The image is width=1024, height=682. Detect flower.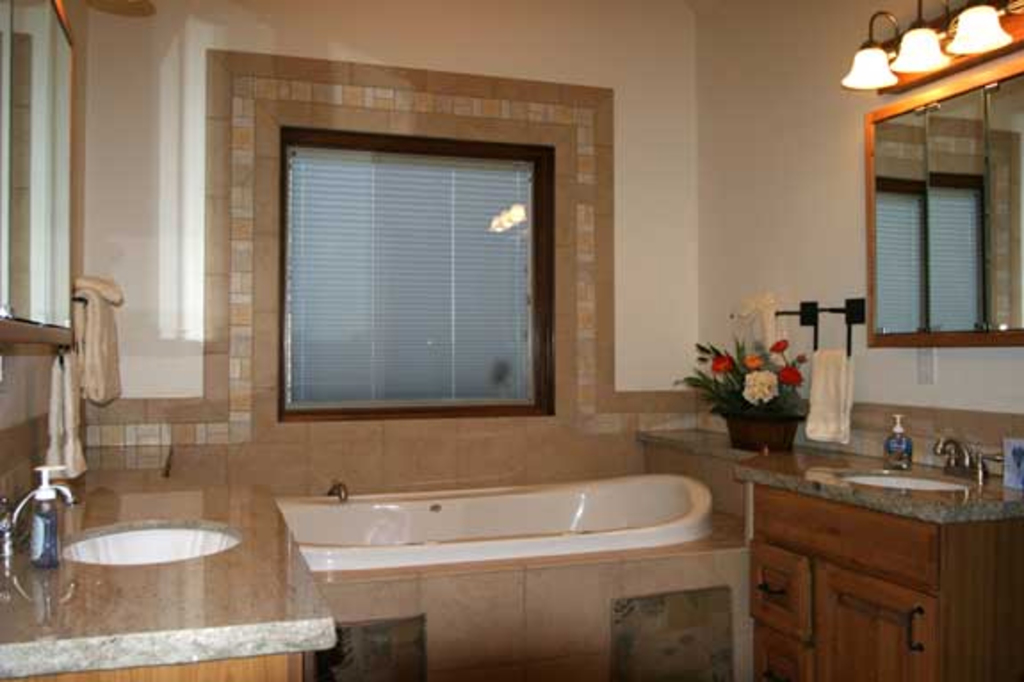
Detection: box(769, 335, 794, 356).
